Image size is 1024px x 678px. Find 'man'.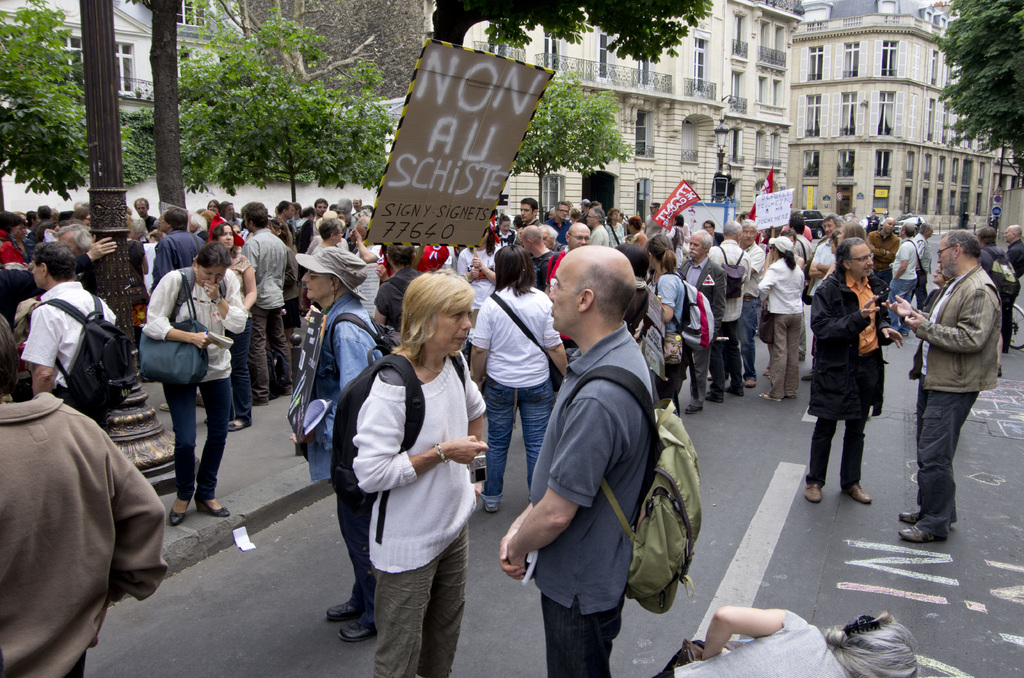
x1=131 y1=193 x2=156 y2=232.
